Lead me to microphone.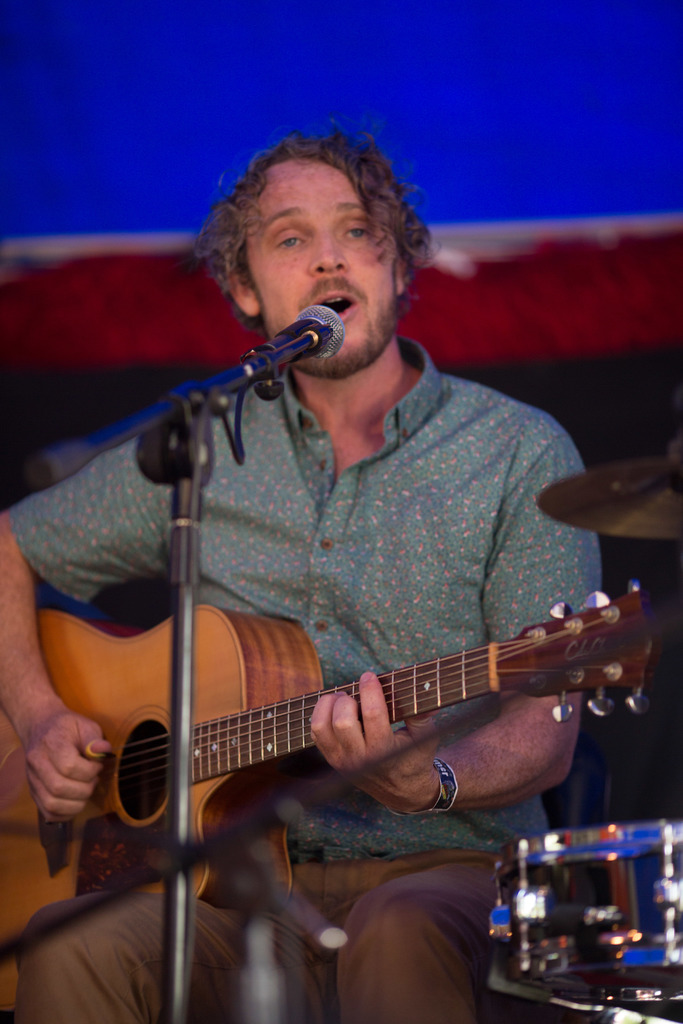
Lead to 228, 312, 349, 373.
